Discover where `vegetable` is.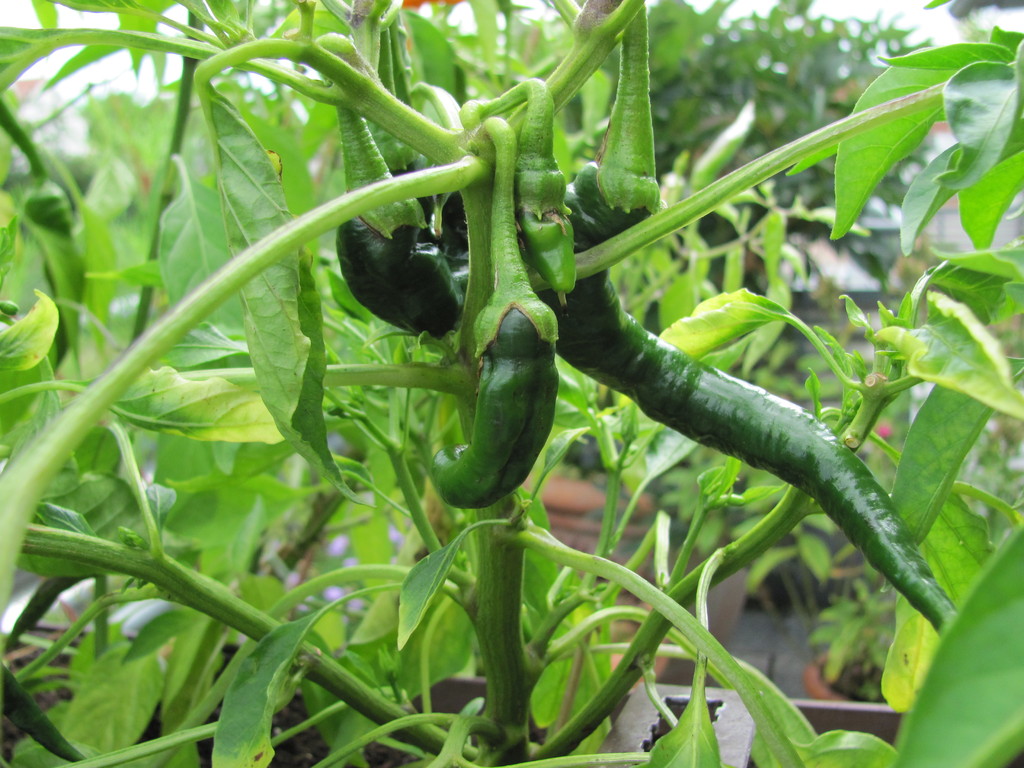
Discovered at (529,3,969,638).
